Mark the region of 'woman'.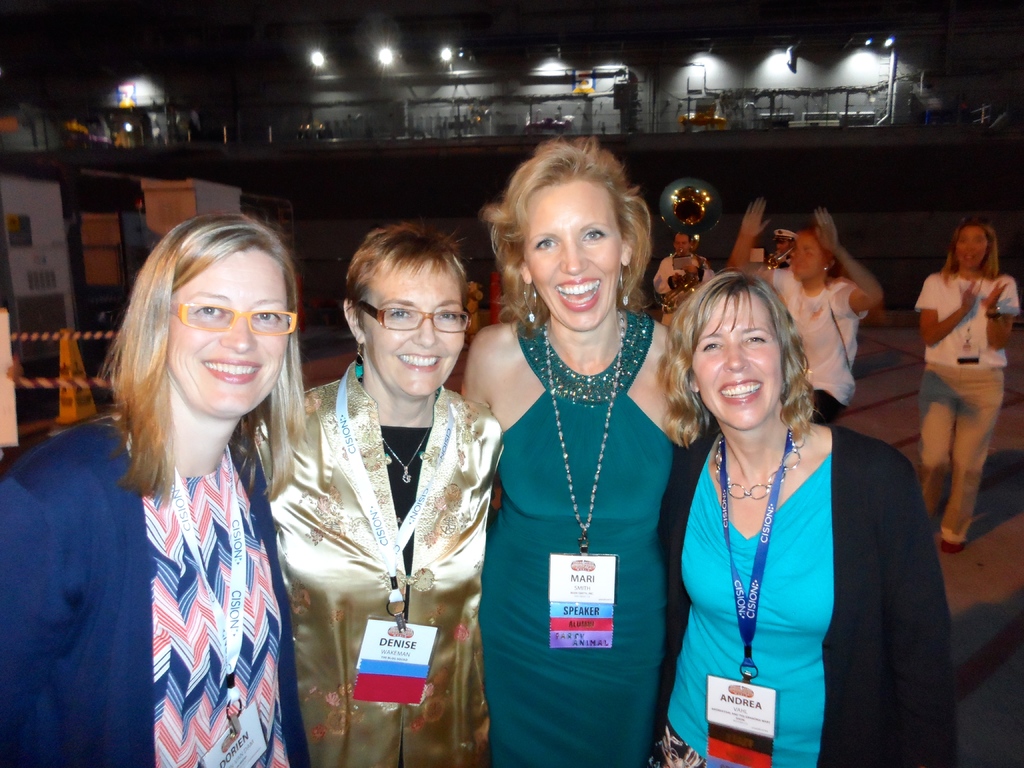
Region: 646:268:960:767.
